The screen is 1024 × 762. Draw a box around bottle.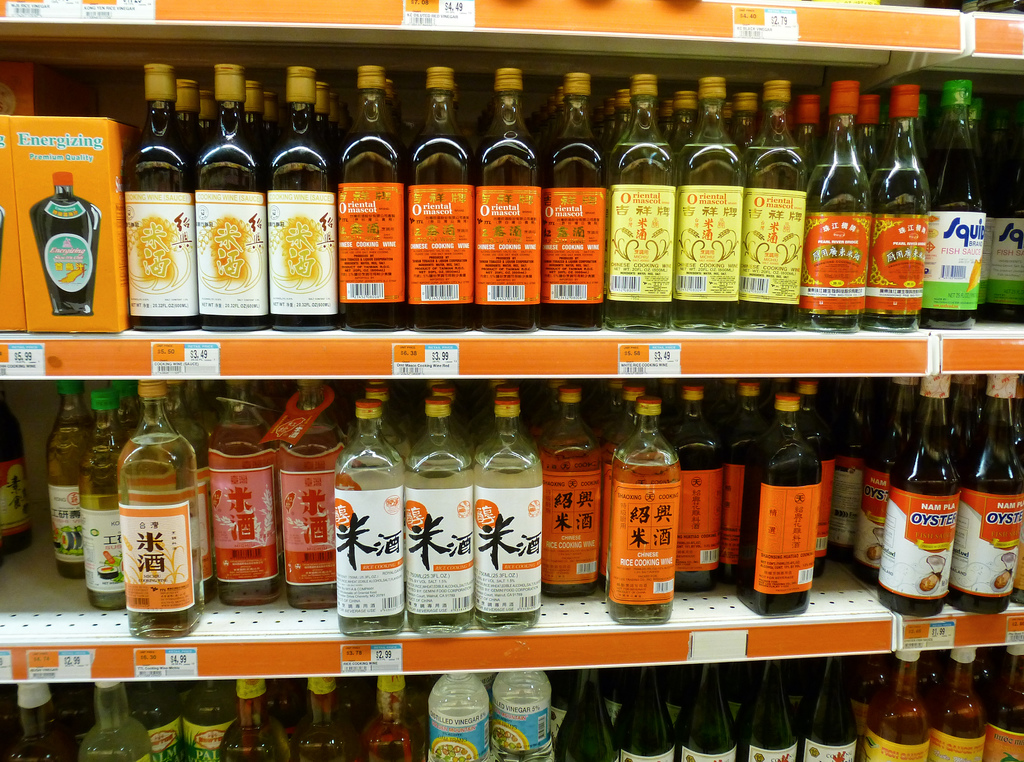
crop(949, 375, 984, 464).
